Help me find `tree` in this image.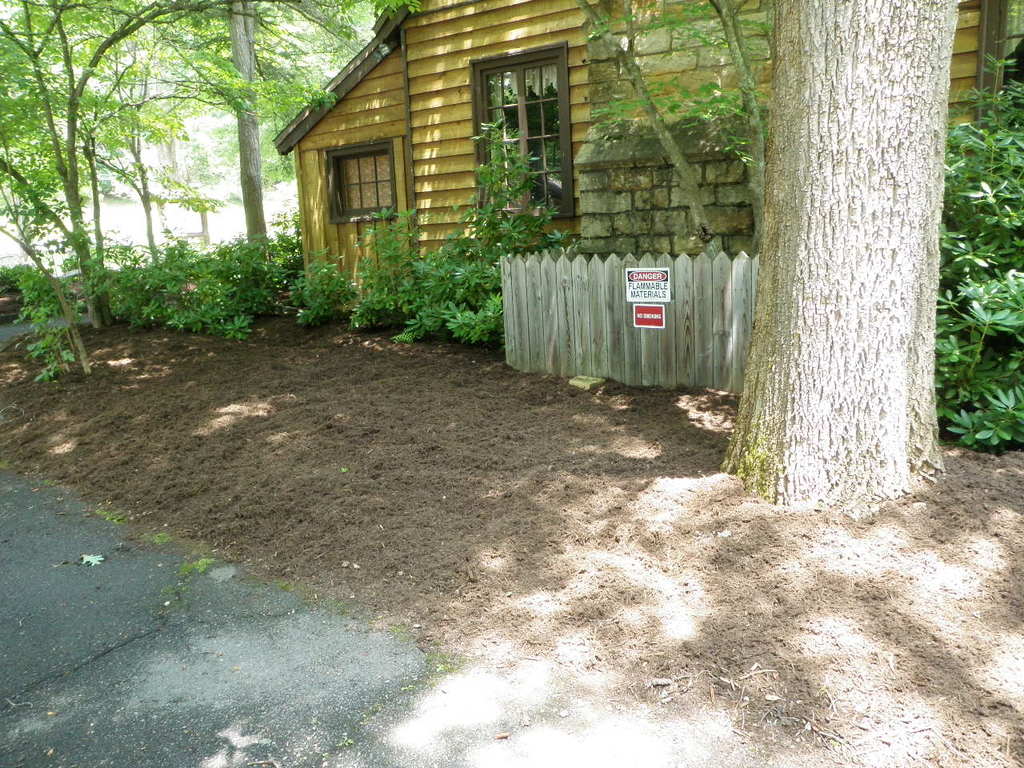
Found it: 685, 0, 987, 498.
